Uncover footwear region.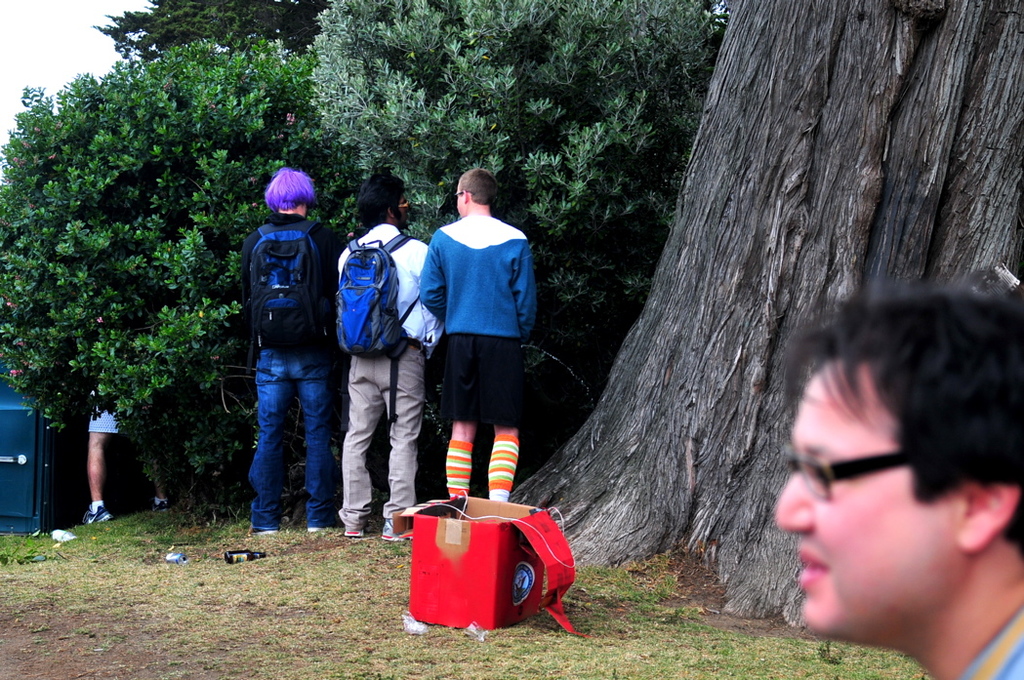
Uncovered: 307,522,329,532.
